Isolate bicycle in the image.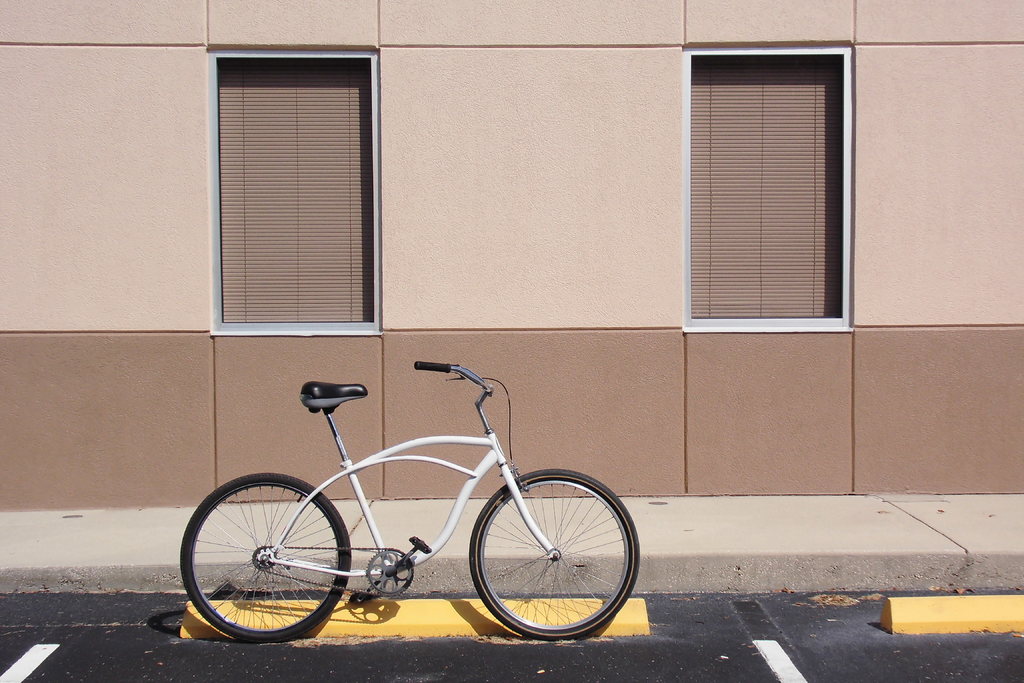
Isolated region: [x1=194, y1=331, x2=656, y2=654].
